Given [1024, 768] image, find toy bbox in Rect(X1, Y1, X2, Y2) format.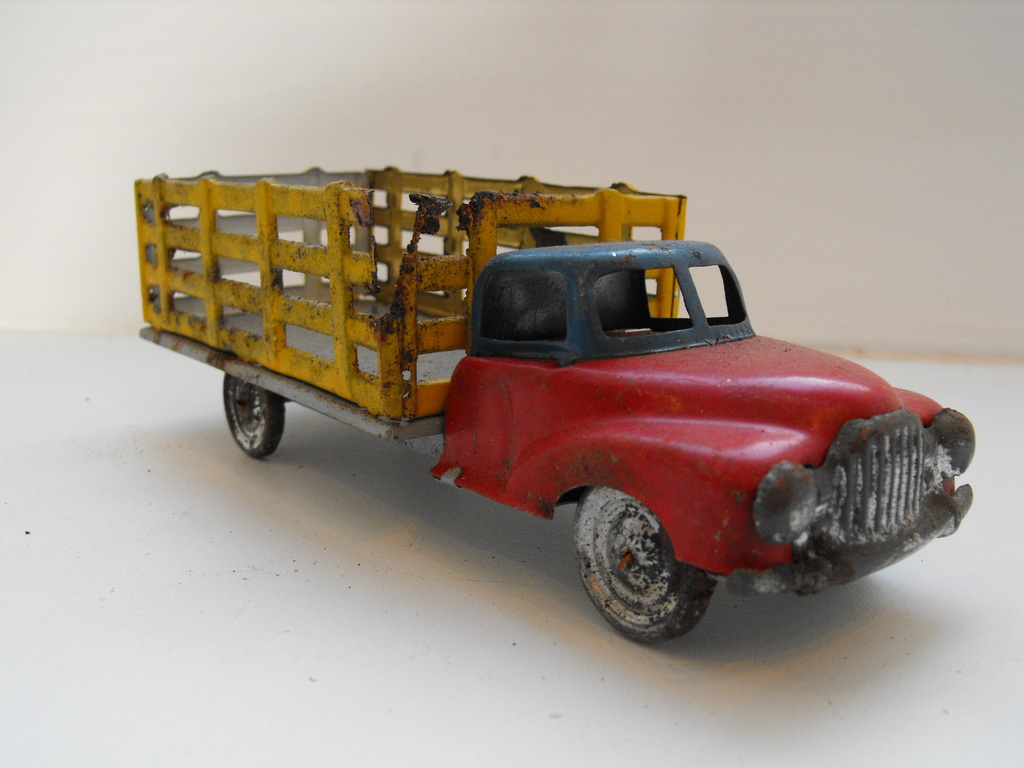
Rect(119, 166, 1003, 637).
